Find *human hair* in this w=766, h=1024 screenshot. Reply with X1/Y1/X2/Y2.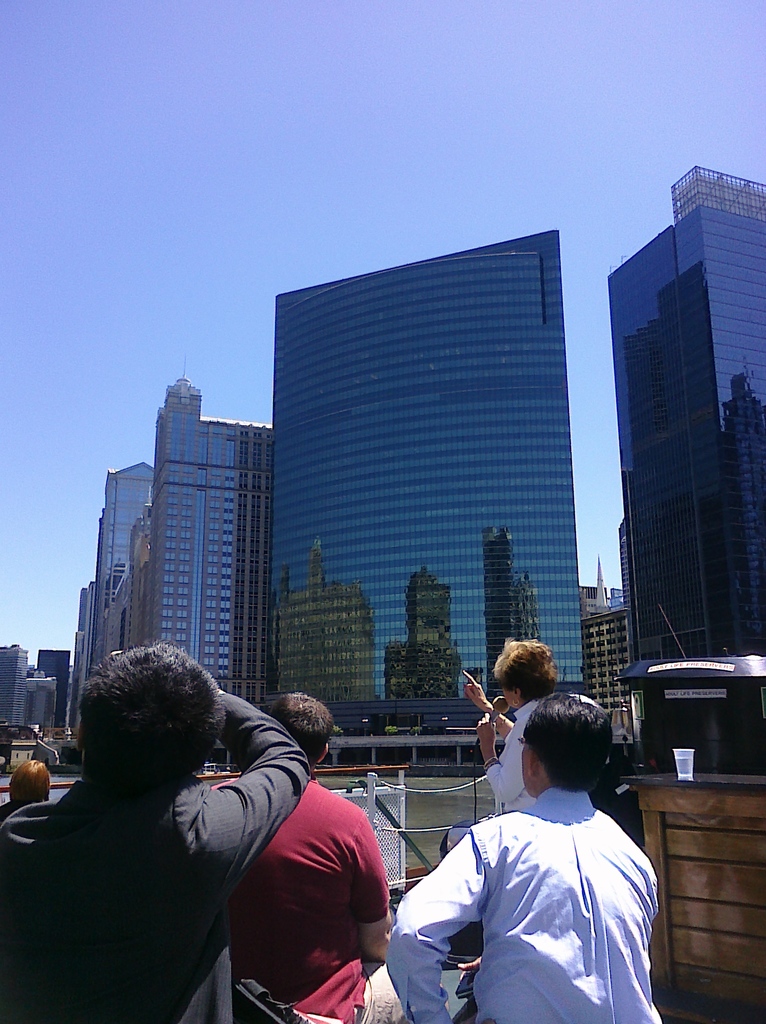
70/652/222/817.
